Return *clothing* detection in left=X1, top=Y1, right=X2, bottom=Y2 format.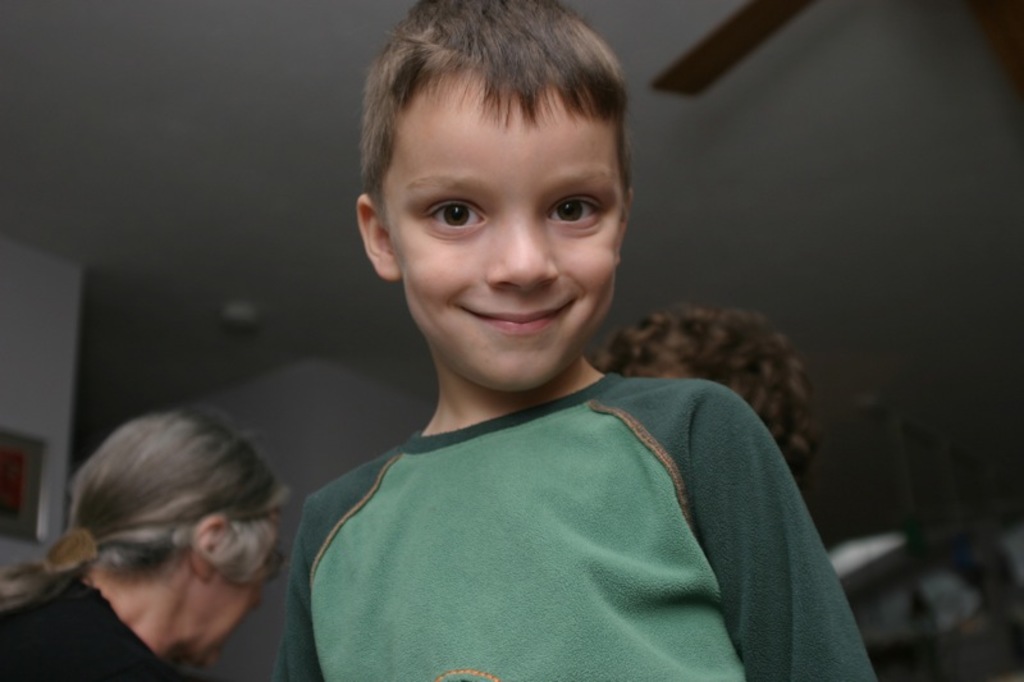
left=0, top=563, right=183, bottom=681.
